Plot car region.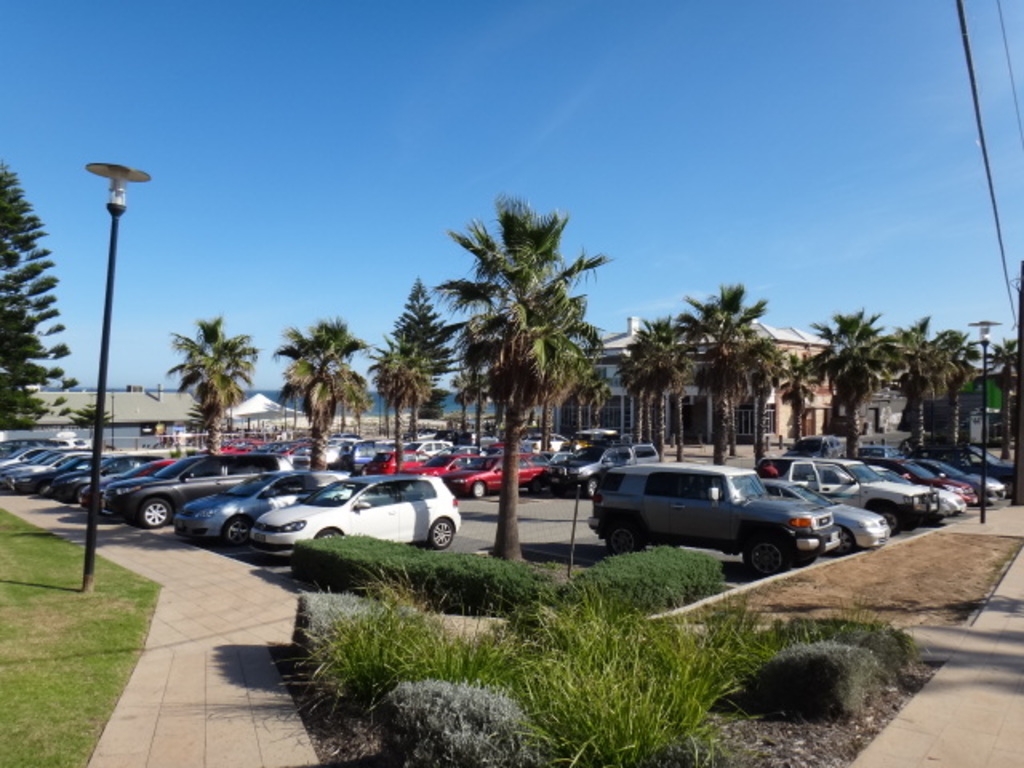
Plotted at [x1=451, y1=448, x2=555, y2=501].
